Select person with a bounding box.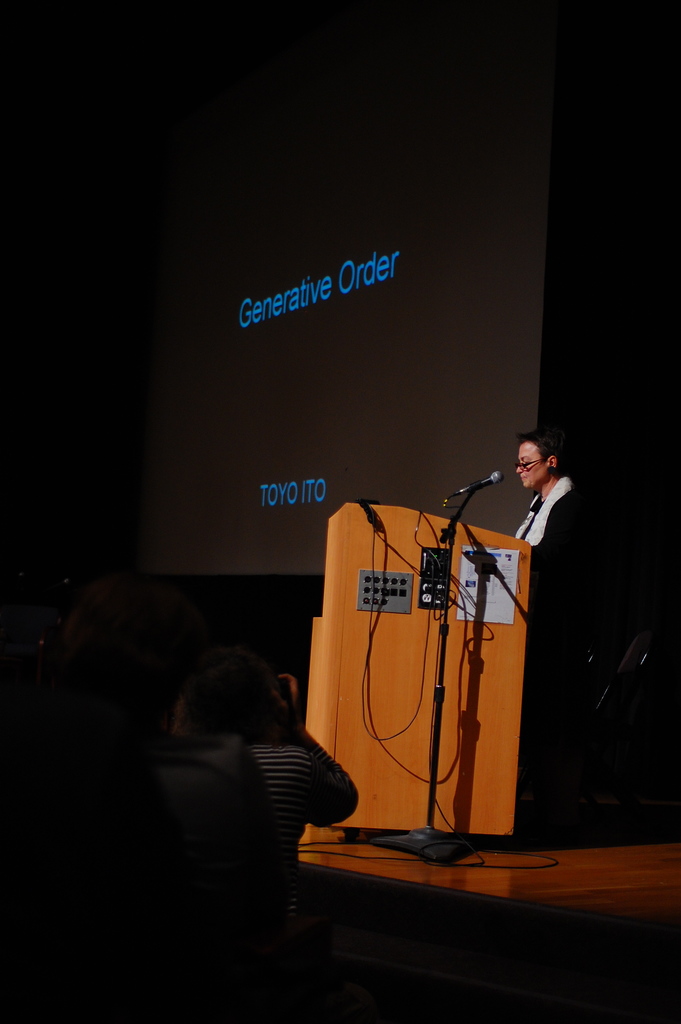
bbox=[509, 422, 591, 846].
